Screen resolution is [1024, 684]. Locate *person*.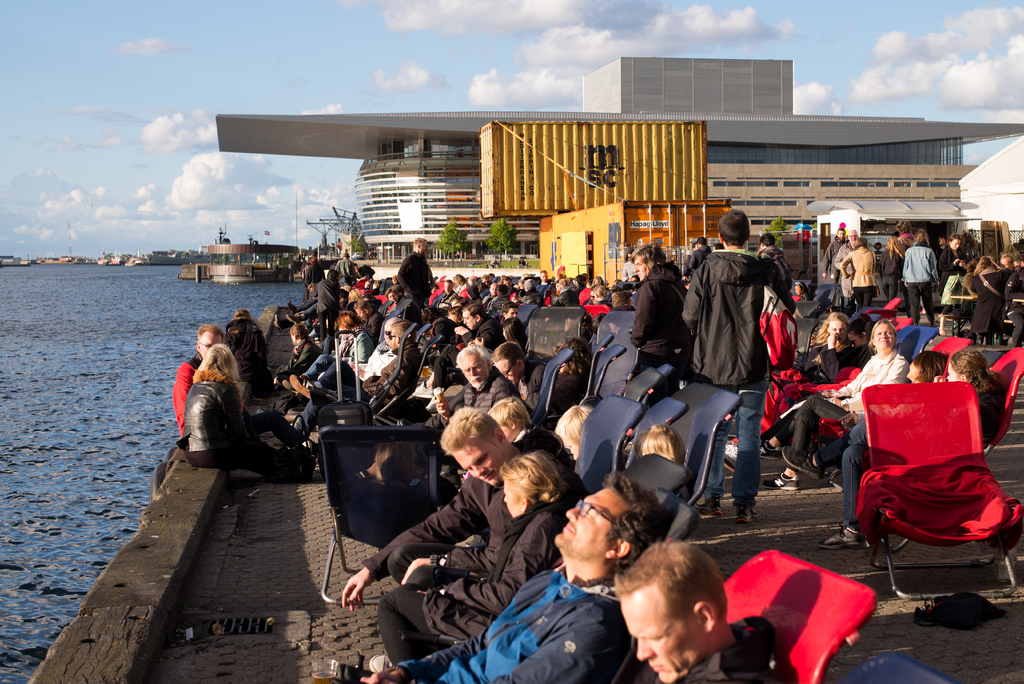
rect(895, 218, 913, 241).
